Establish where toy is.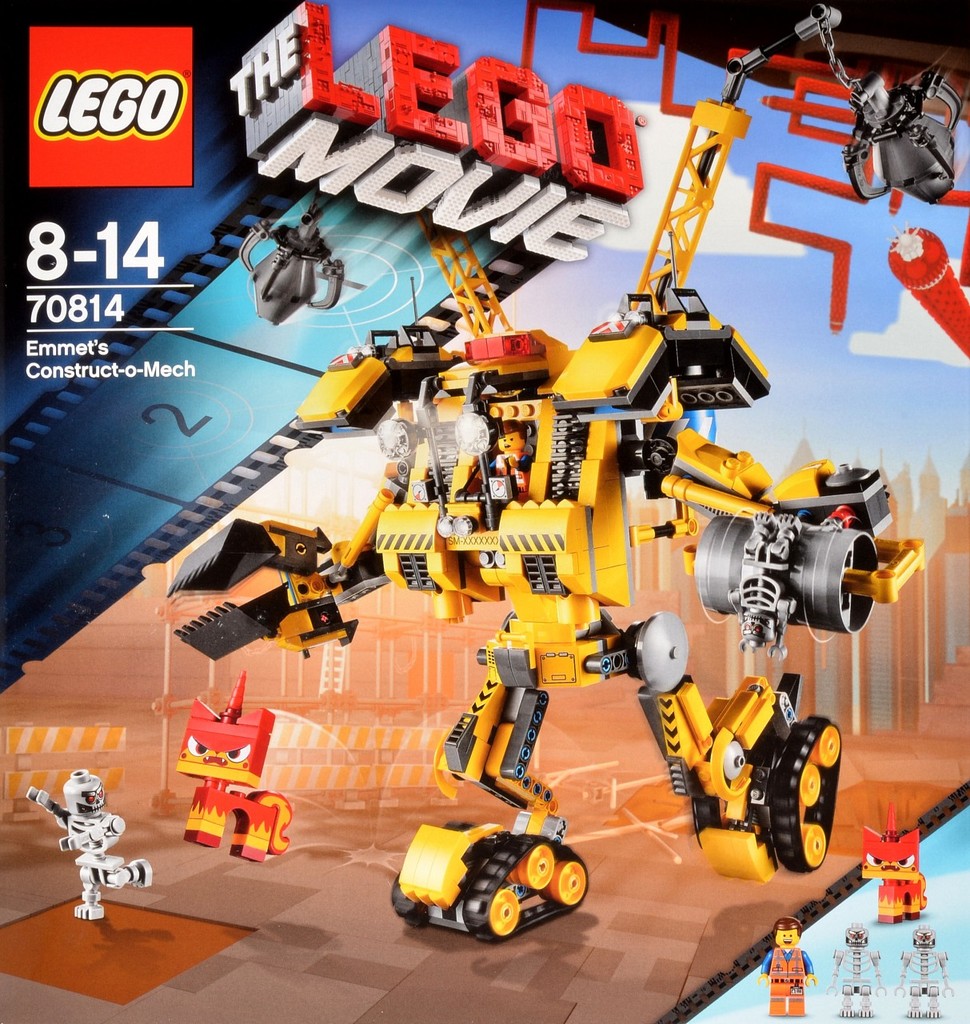
Established at box(881, 926, 957, 1022).
